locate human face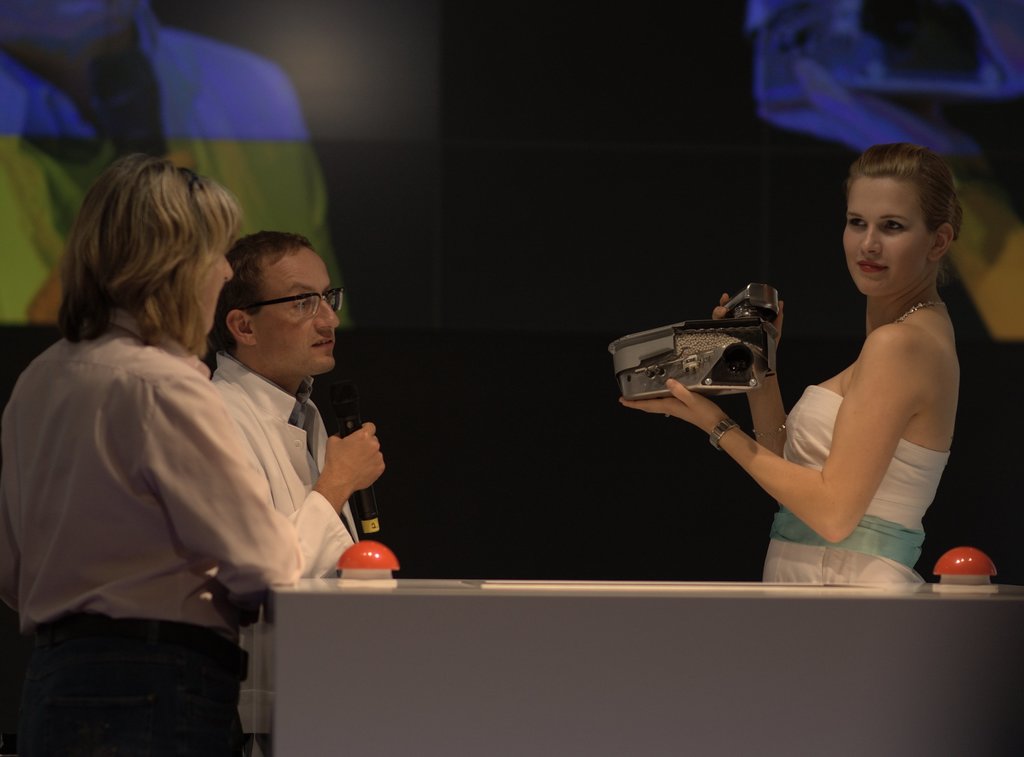
left=246, top=256, right=340, bottom=378
